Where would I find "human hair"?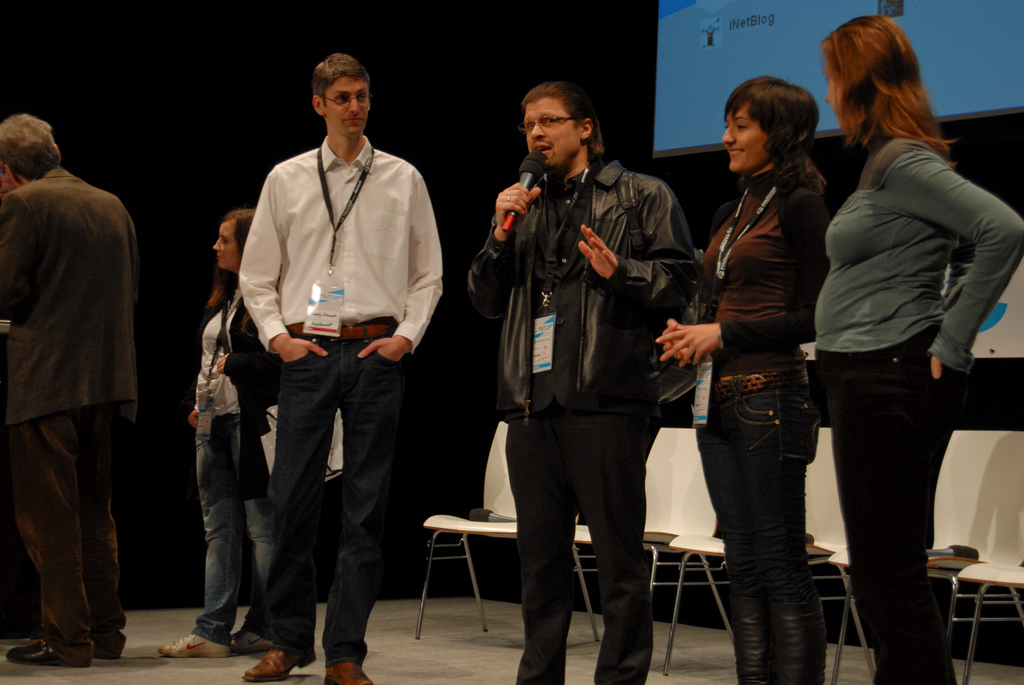
At box=[0, 114, 58, 179].
